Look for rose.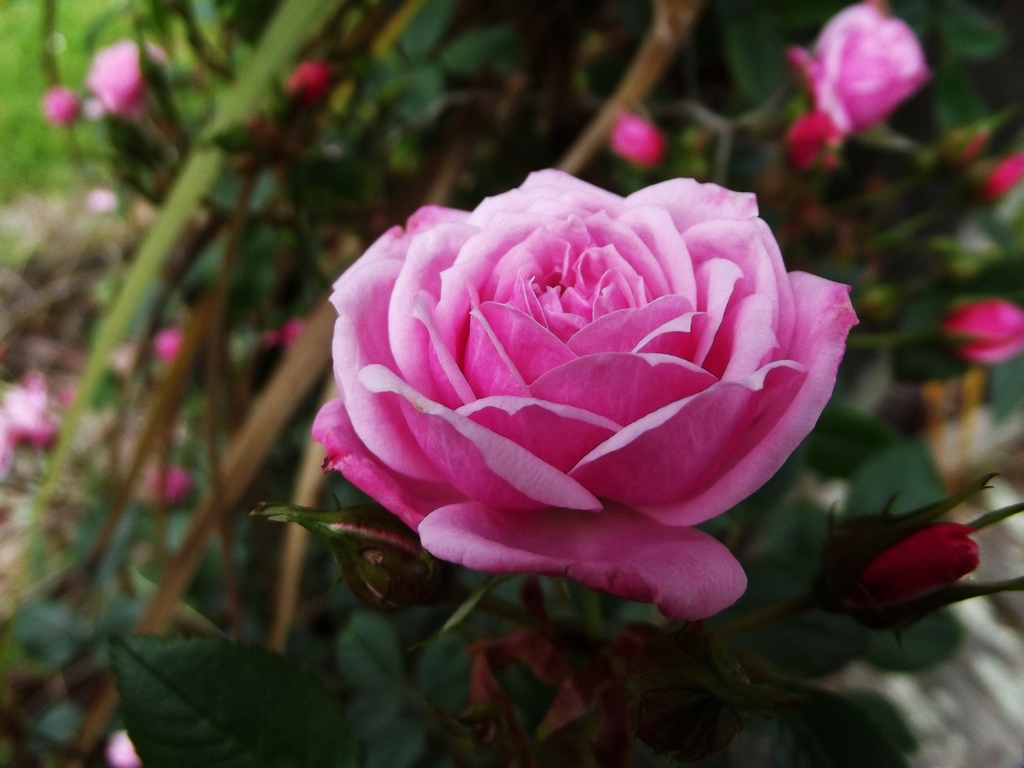
Found: {"left": 310, "top": 168, "right": 864, "bottom": 630}.
